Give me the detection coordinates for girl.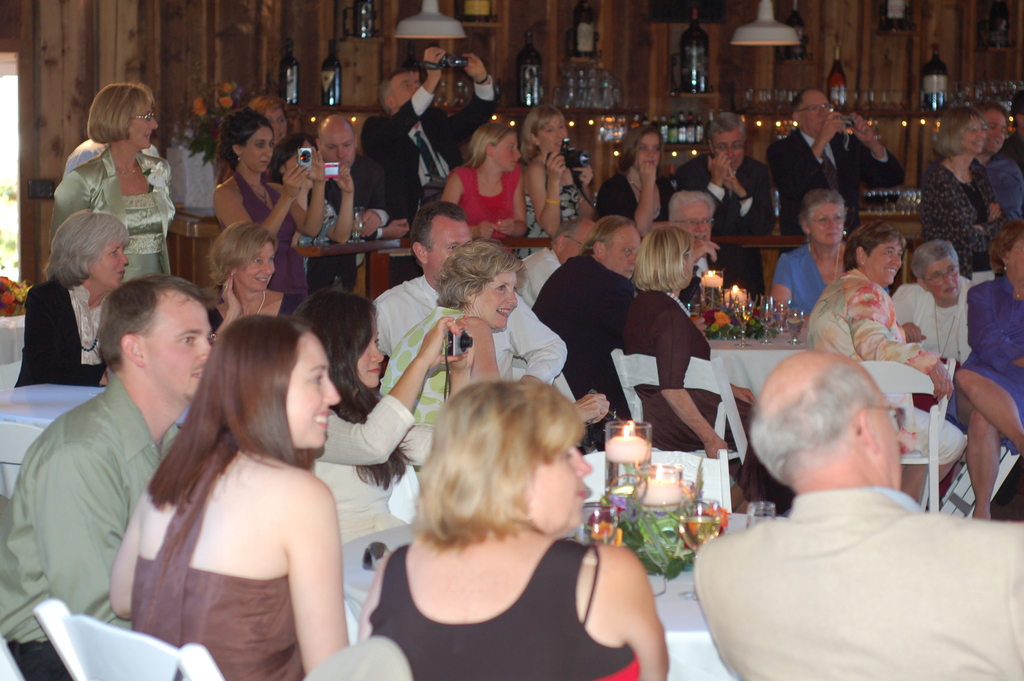
109, 311, 348, 680.
